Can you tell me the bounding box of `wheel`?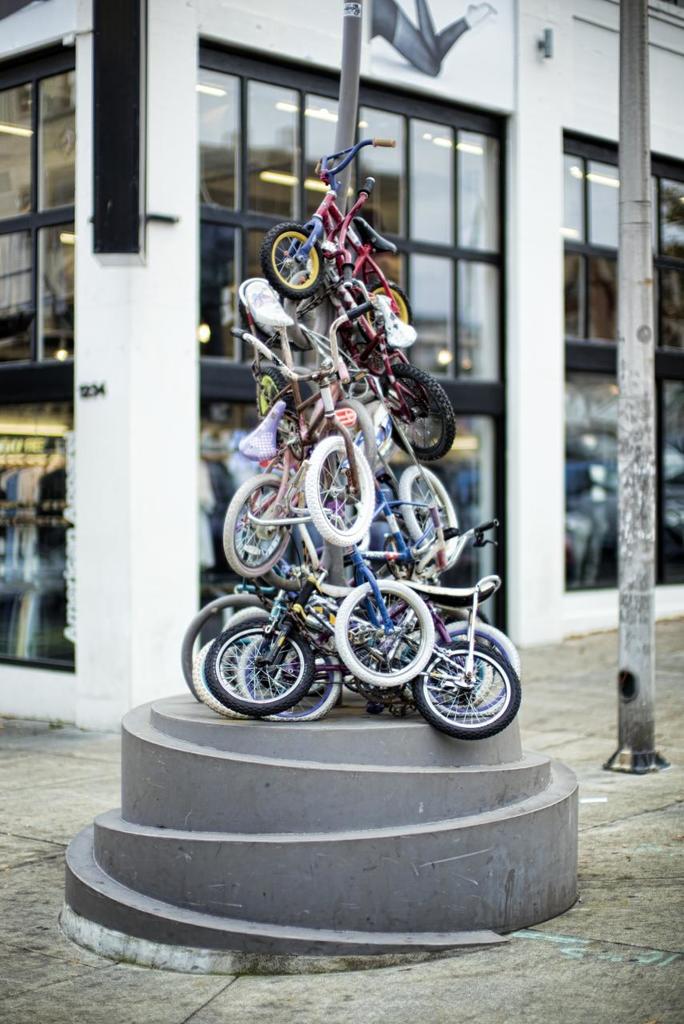
[x1=400, y1=465, x2=467, y2=562].
